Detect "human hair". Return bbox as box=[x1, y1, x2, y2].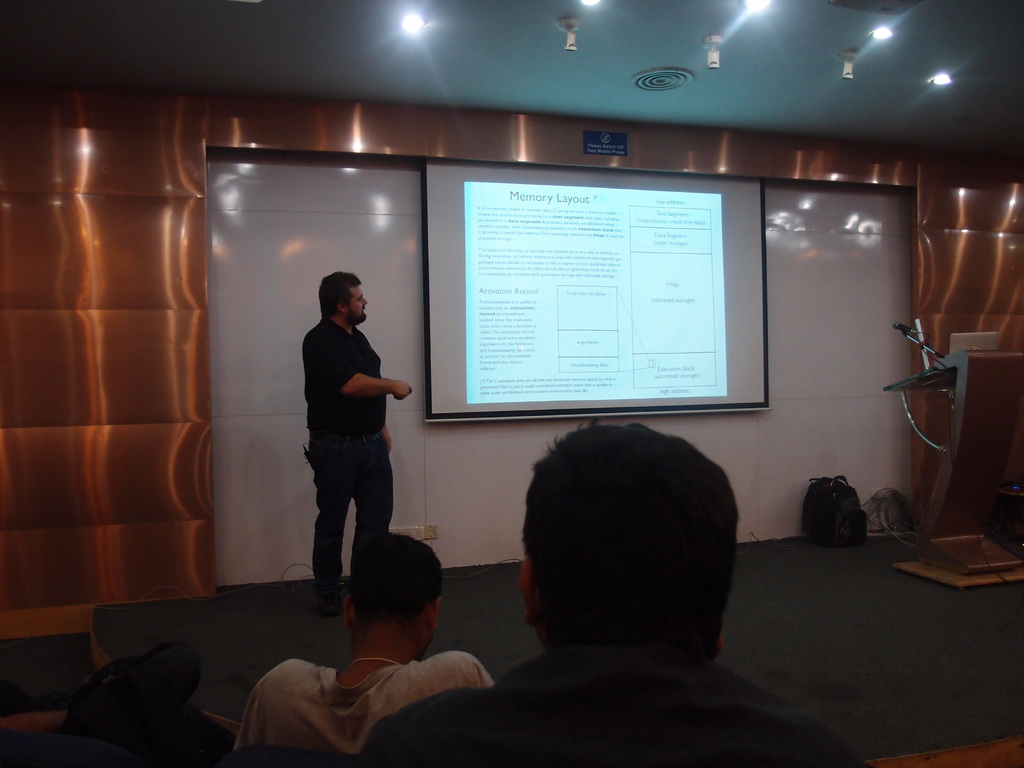
box=[517, 429, 740, 662].
